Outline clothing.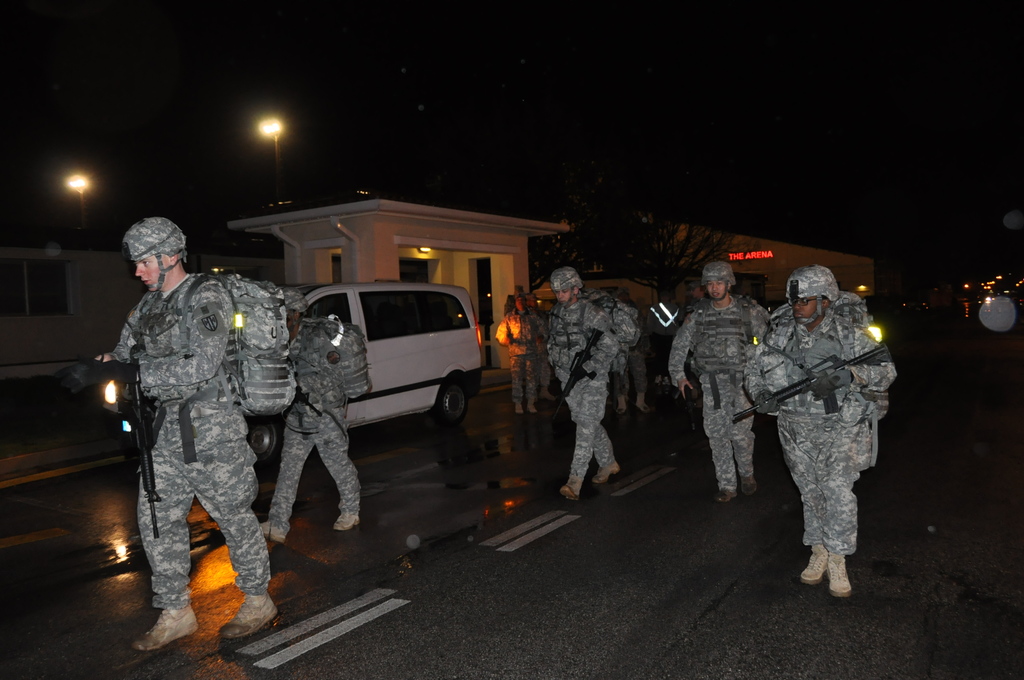
Outline: pyautogui.locateOnScreen(268, 312, 364, 529).
